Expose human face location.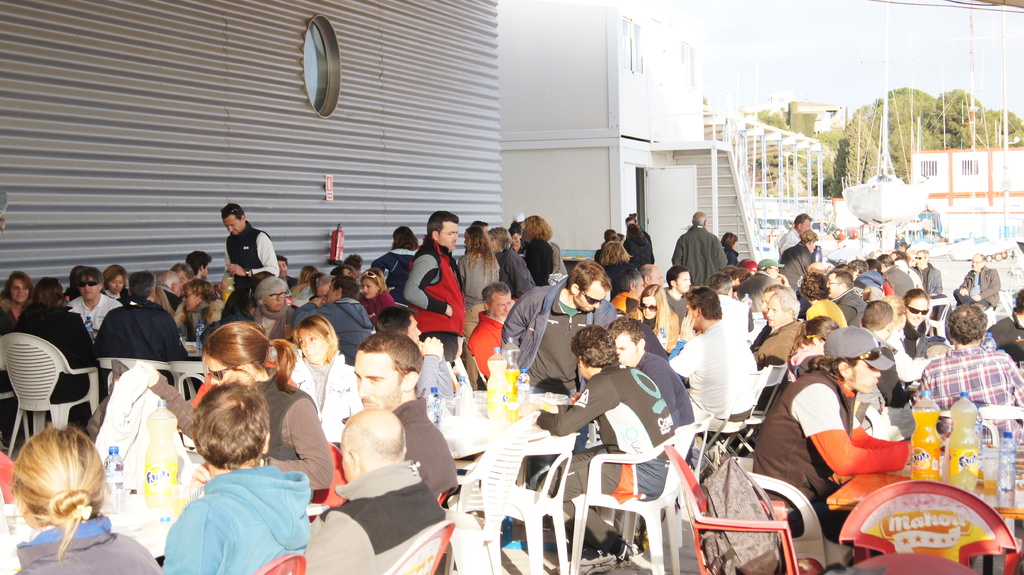
Exposed at (x1=609, y1=326, x2=642, y2=372).
